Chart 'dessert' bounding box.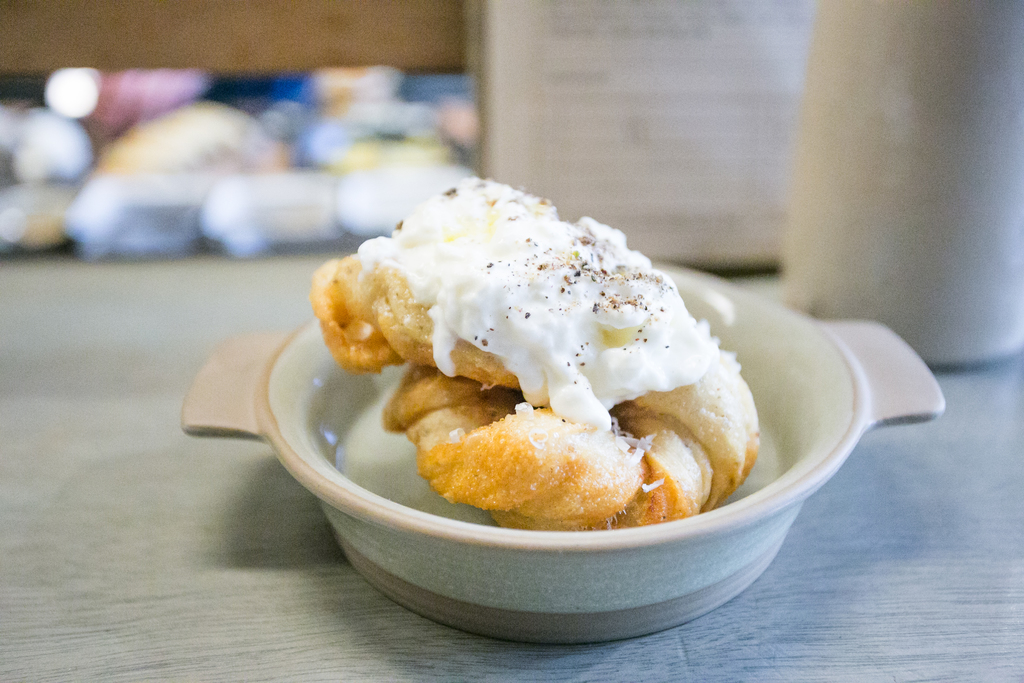
Charted: 101/104/285/183.
